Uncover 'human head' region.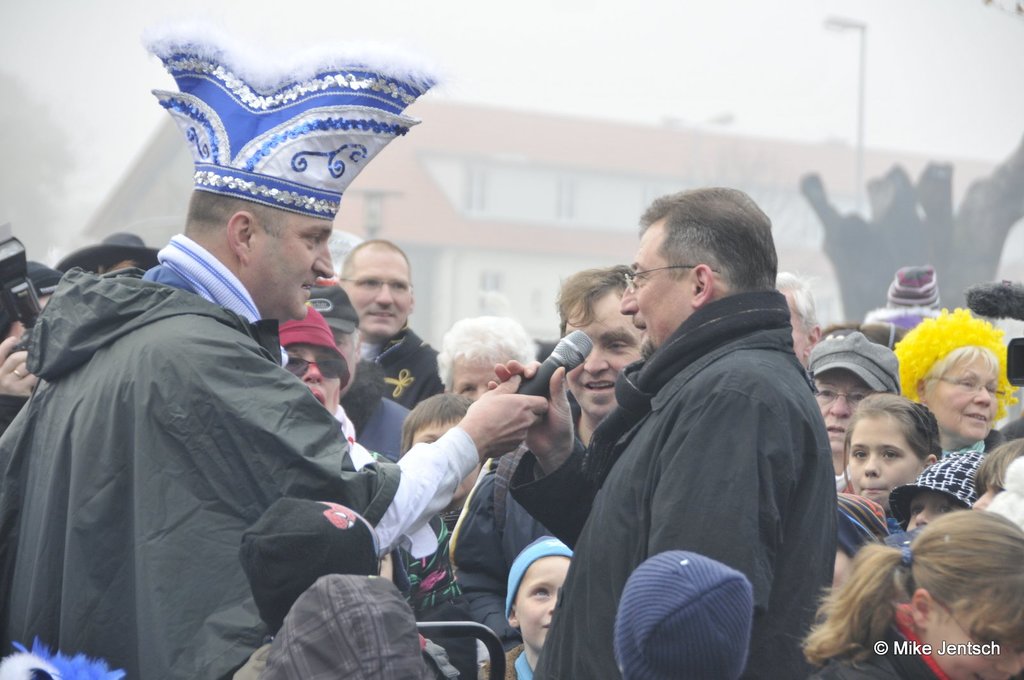
Uncovered: <bbox>557, 264, 641, 413</bbox>.
